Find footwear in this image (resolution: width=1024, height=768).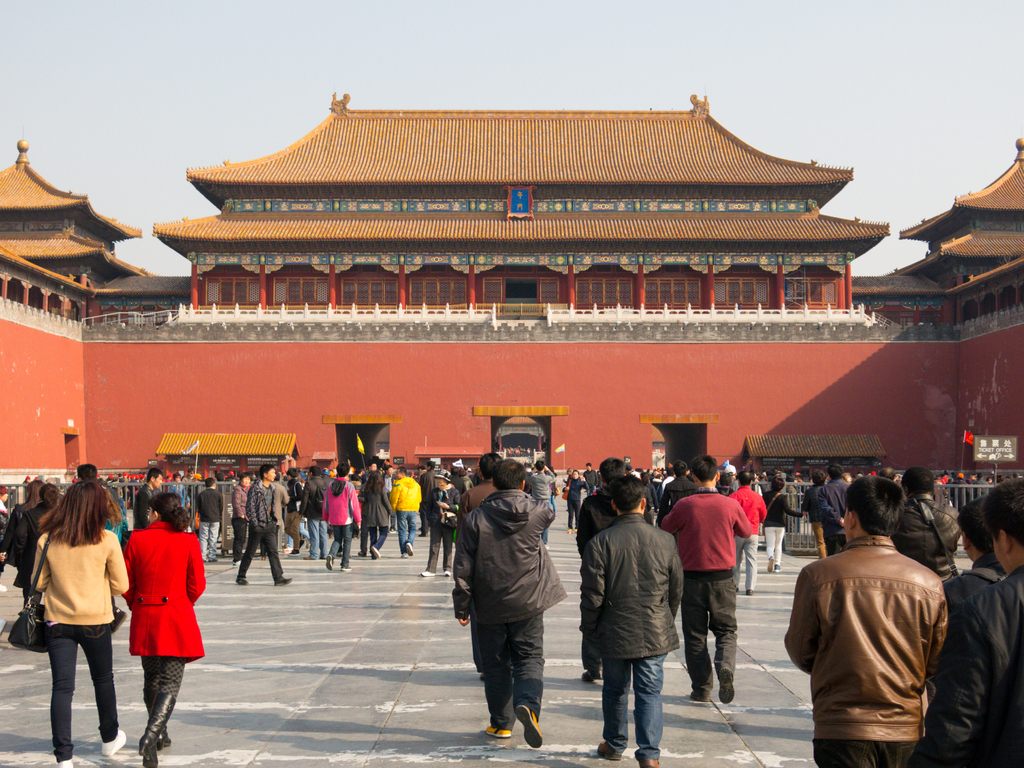
(233, 574, 252, 587).
